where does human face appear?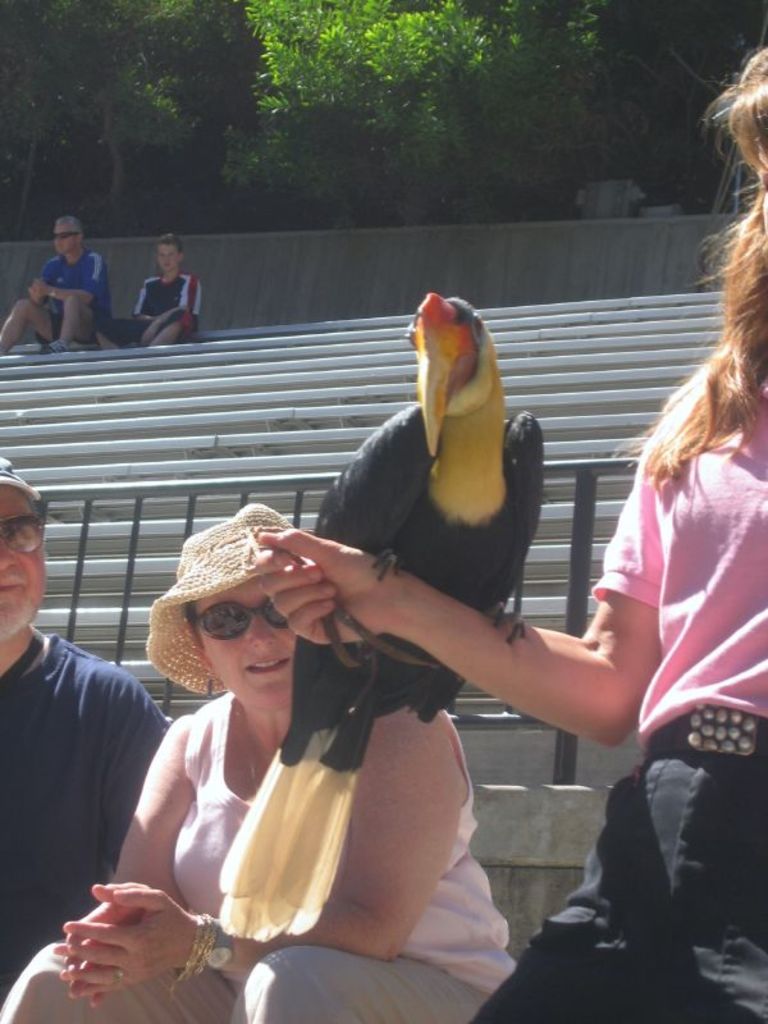
Appears at (left=0, top=493, right=42, bottom=645).
